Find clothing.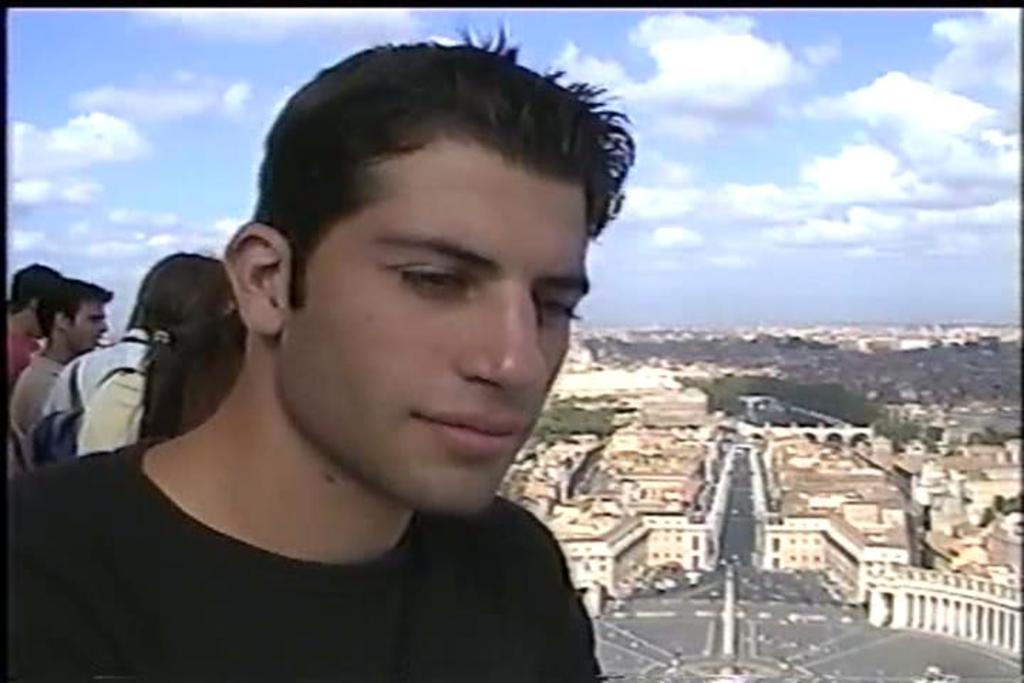
region(6, 342, 64, 482).
